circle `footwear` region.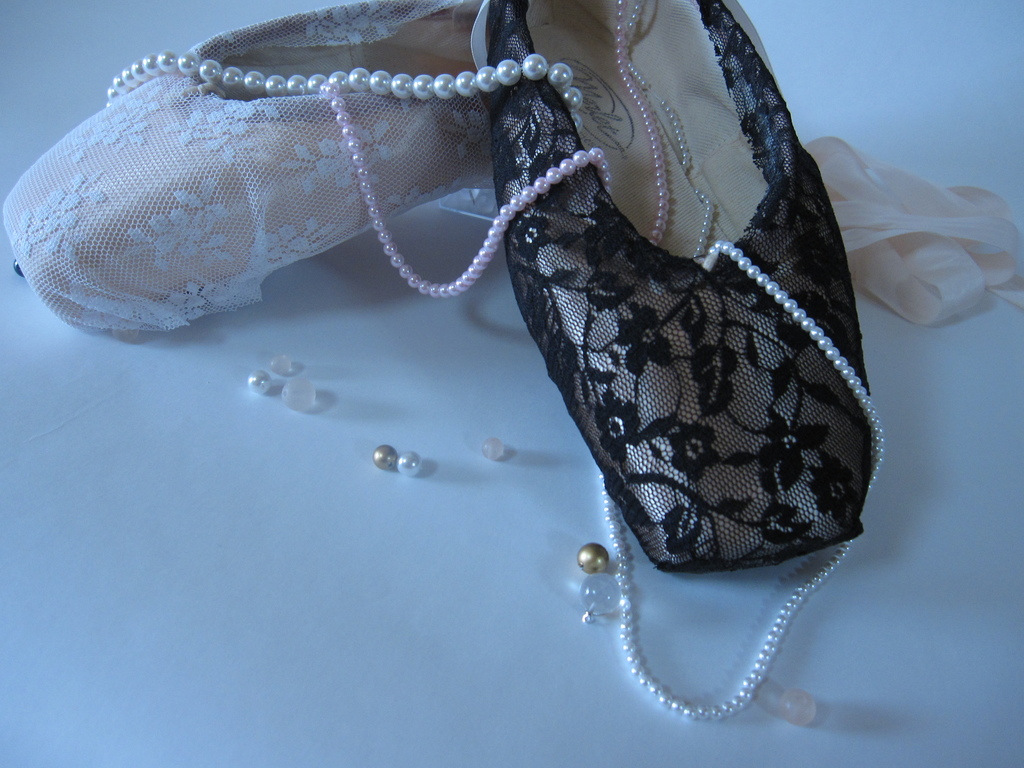
Region: box(38, 42, 558, 335).
